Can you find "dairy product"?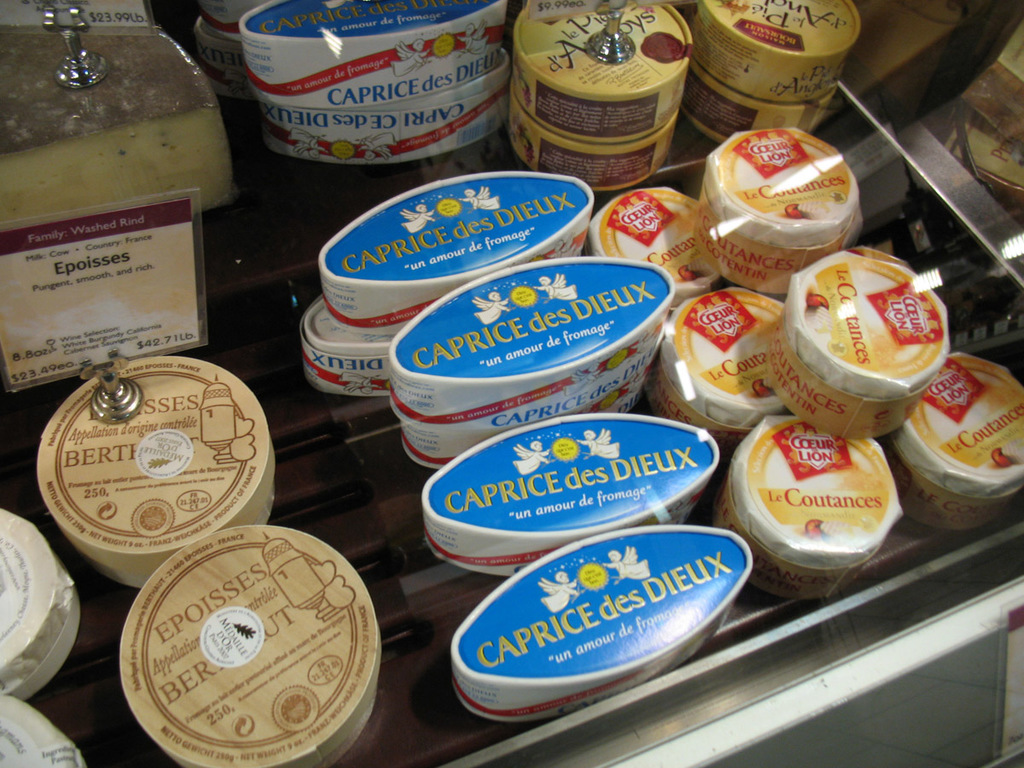
Yes, bounding box: [658, 268, 789, 459].
